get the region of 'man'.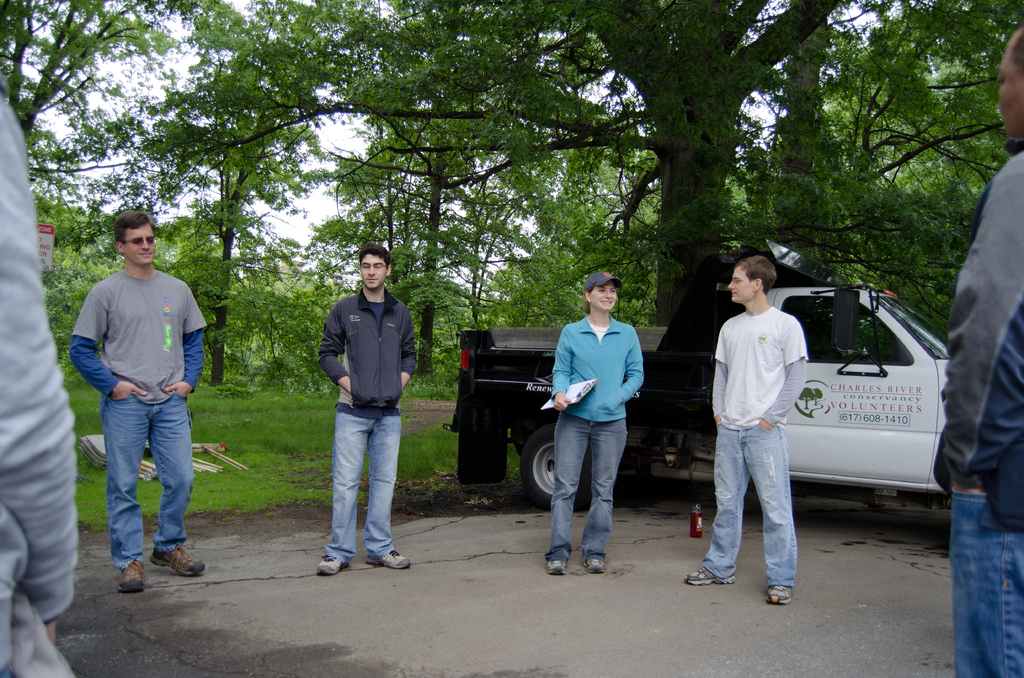
936, 29, 1023, 677.
